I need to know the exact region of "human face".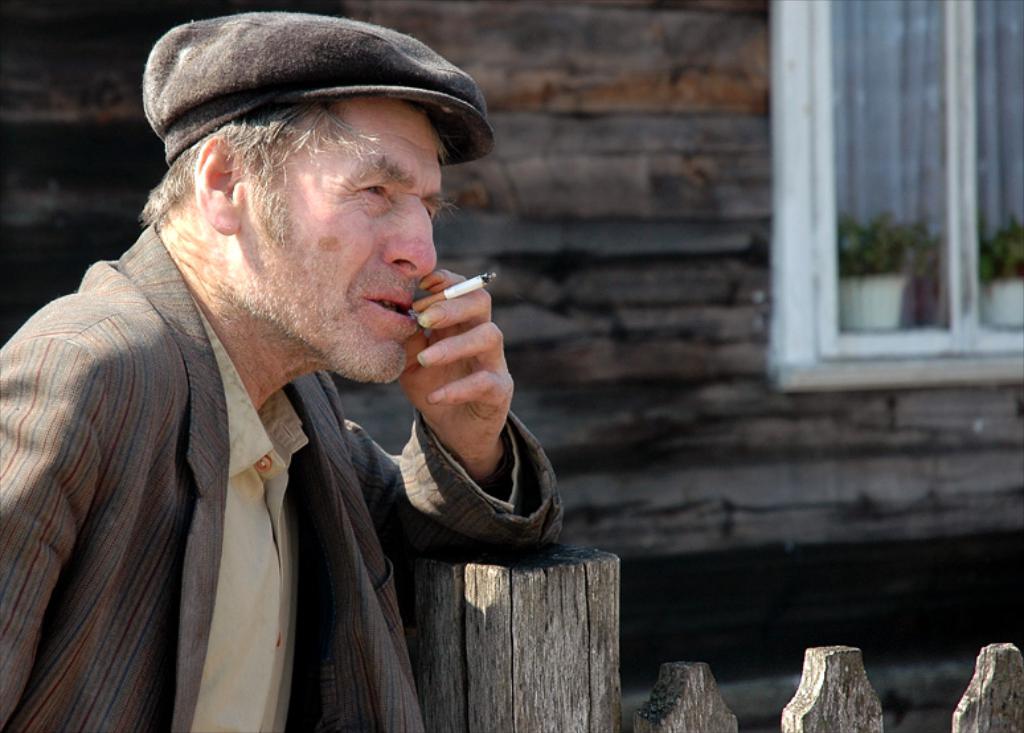
Region: box(243, 111, 443, 381).
